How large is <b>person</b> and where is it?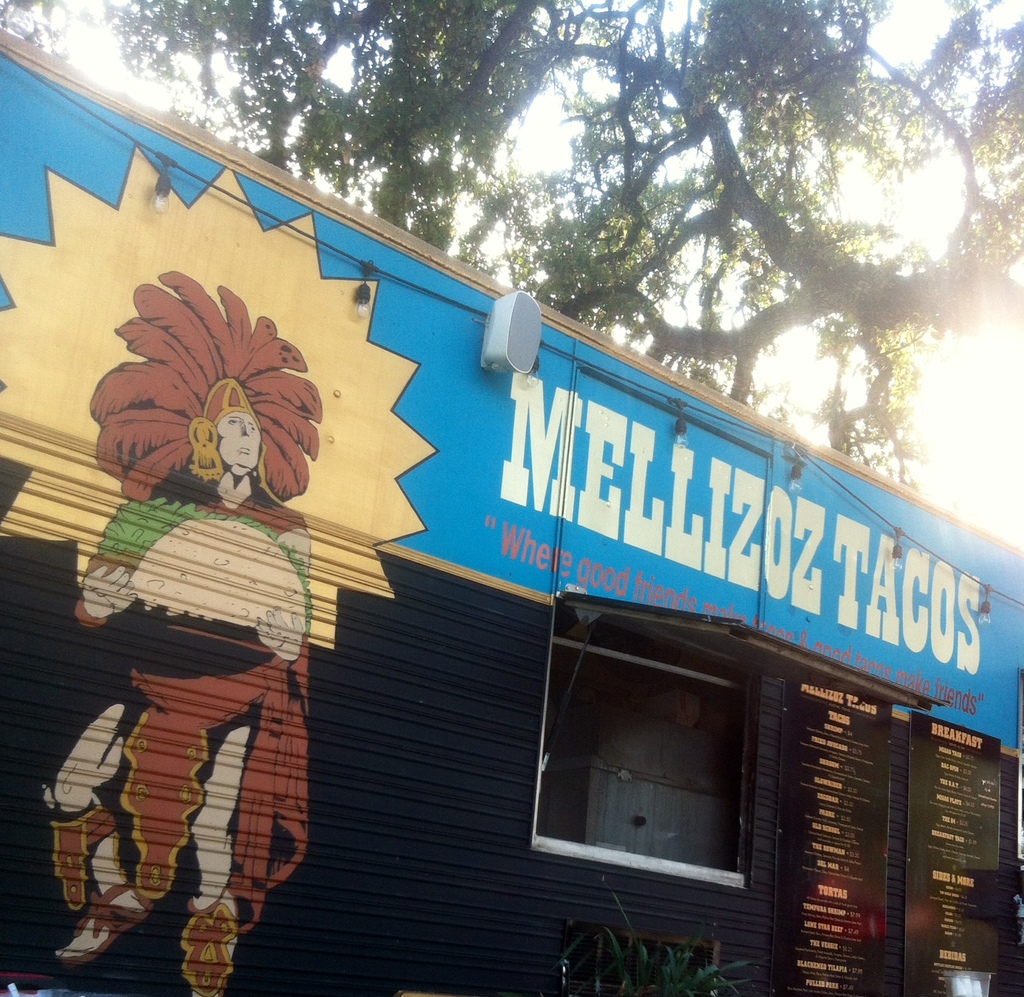
Bounding box: locate(73, 369, 359, 974).
